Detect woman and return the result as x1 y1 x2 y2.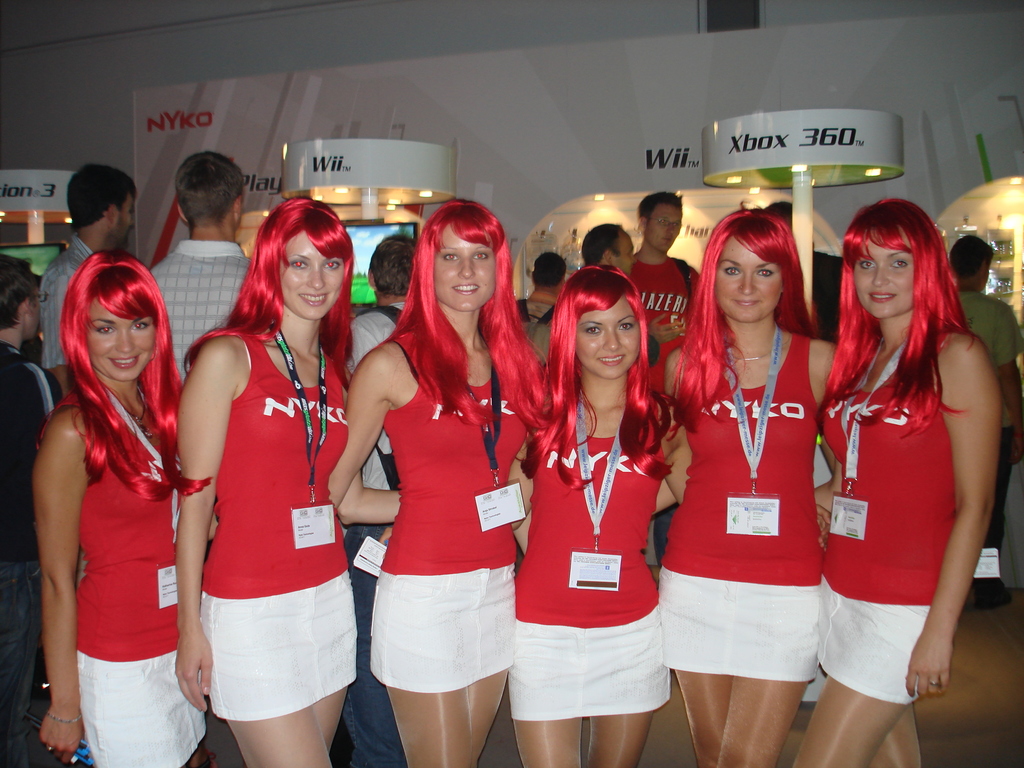
664 216 845 766.
